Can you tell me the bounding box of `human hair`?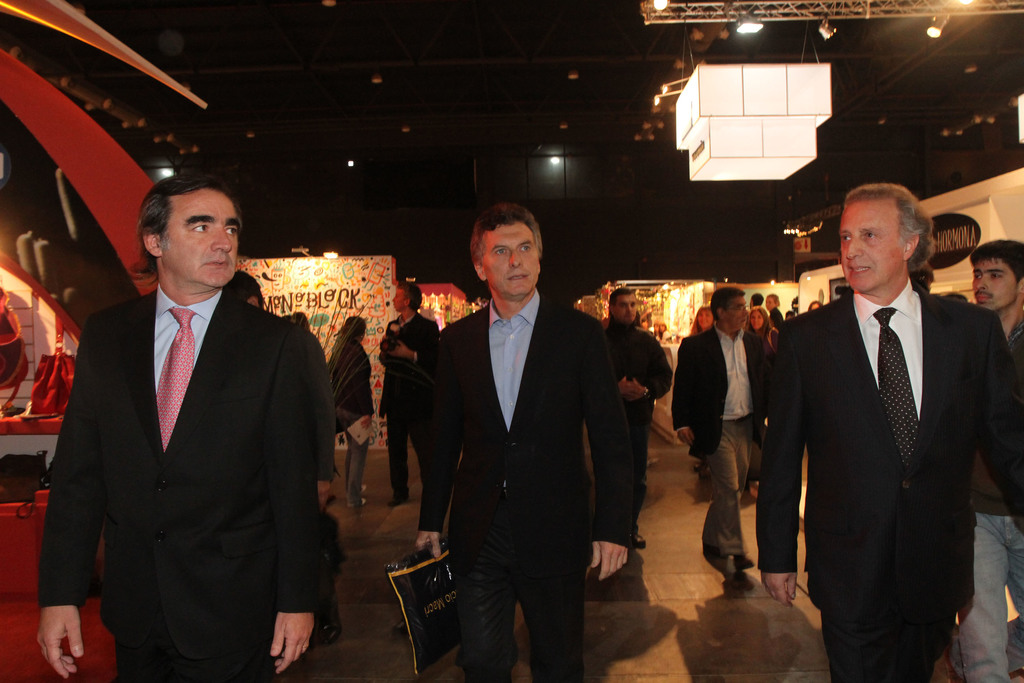
detection(783, 309, 798, 319).
